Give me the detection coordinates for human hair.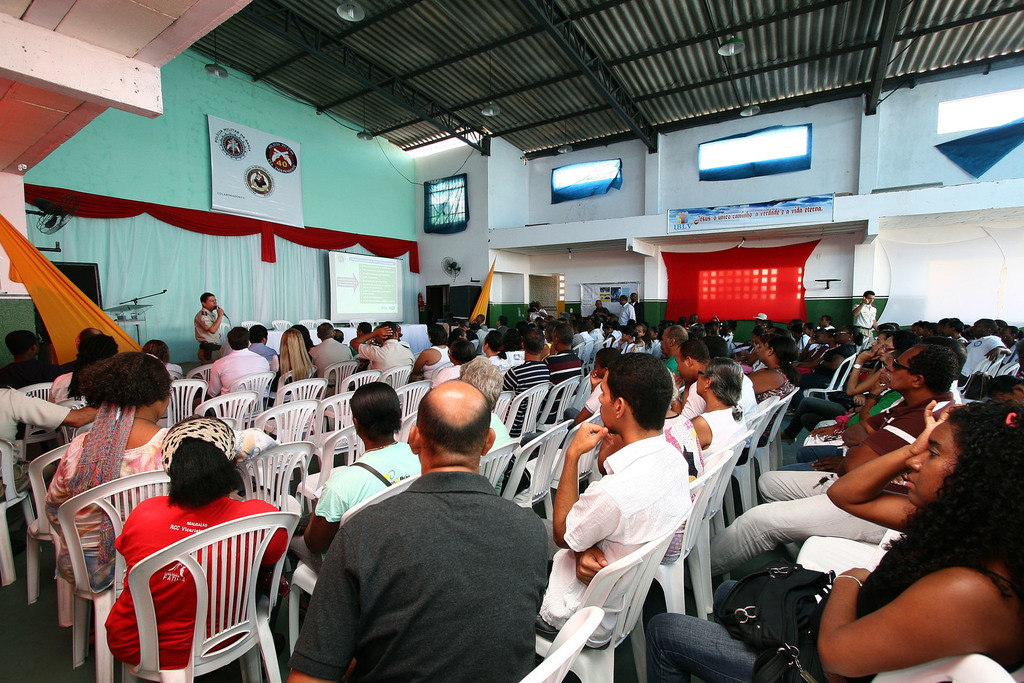
[620,328,635,336].
